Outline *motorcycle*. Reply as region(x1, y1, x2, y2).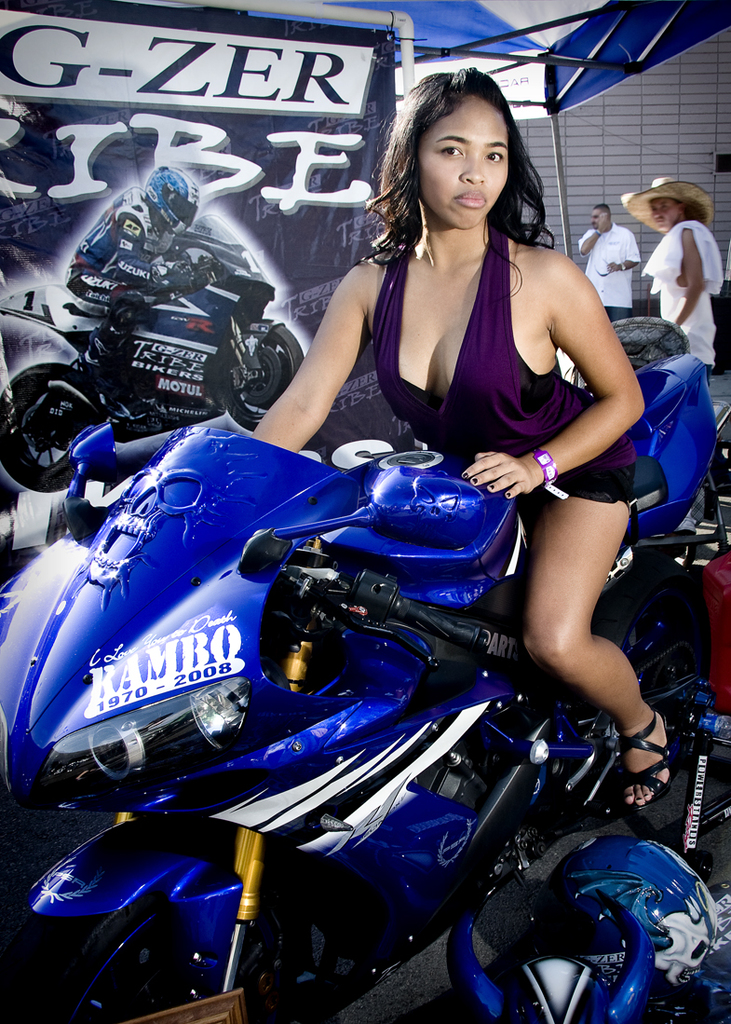
region(0, 218, 308, 493).
